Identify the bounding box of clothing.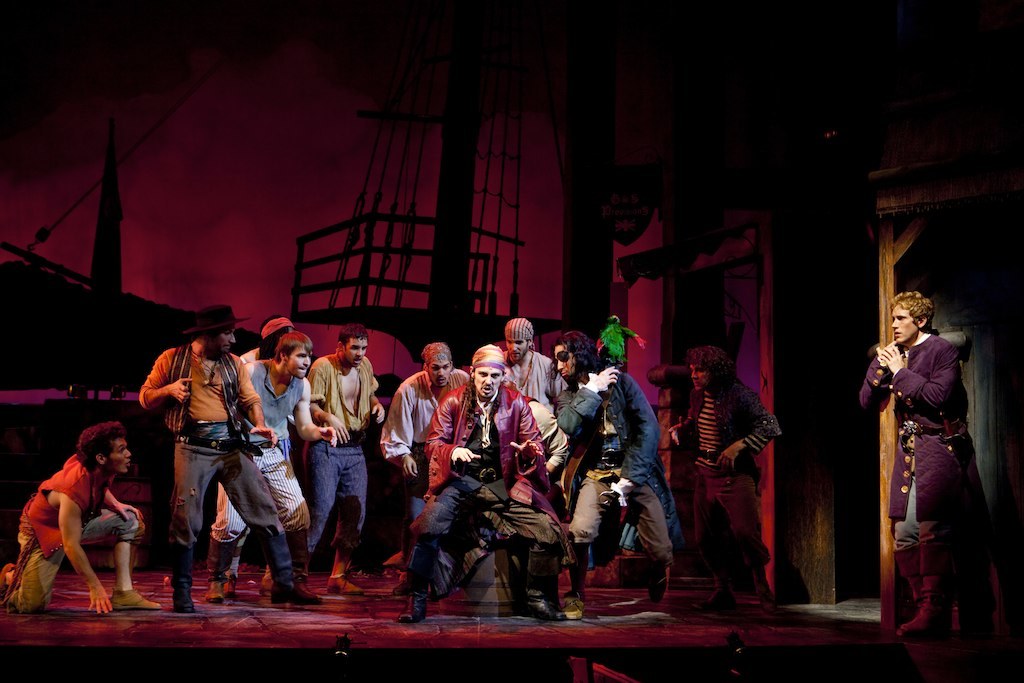
871, 304, 984, 627.
